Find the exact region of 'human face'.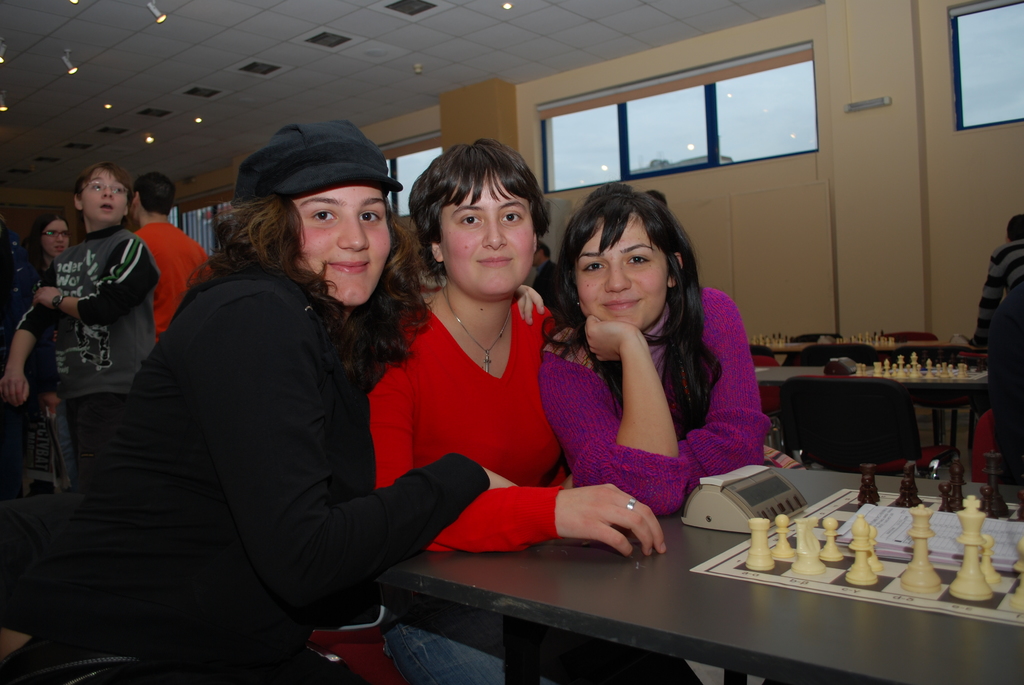
Exact region: (438, 175, 535, 293).
